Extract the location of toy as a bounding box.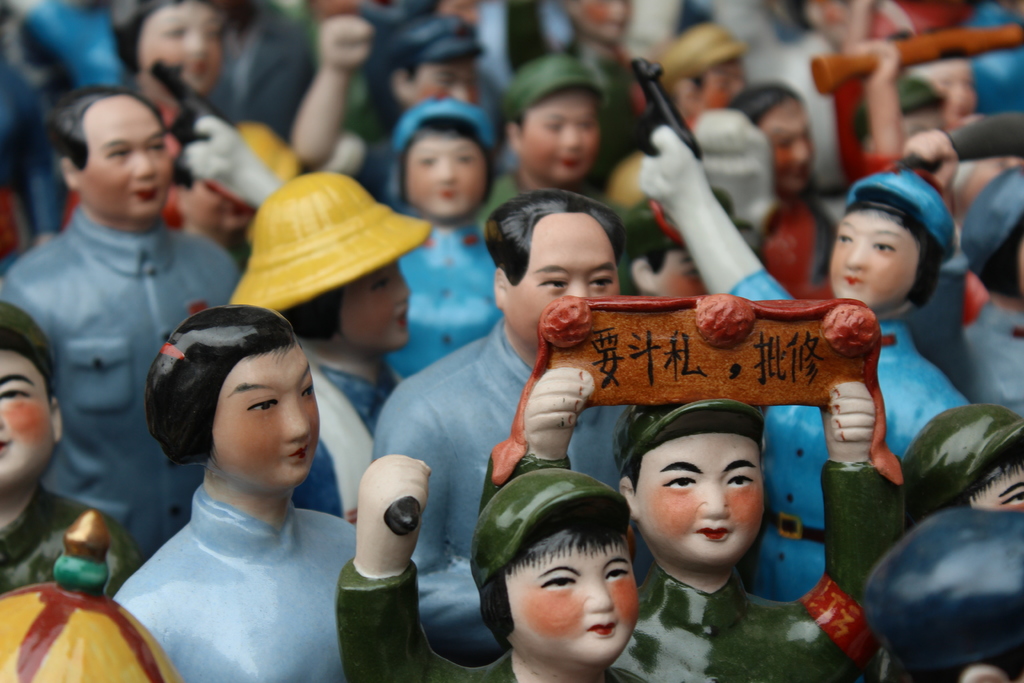
detection(277, 20, 500, 383).
